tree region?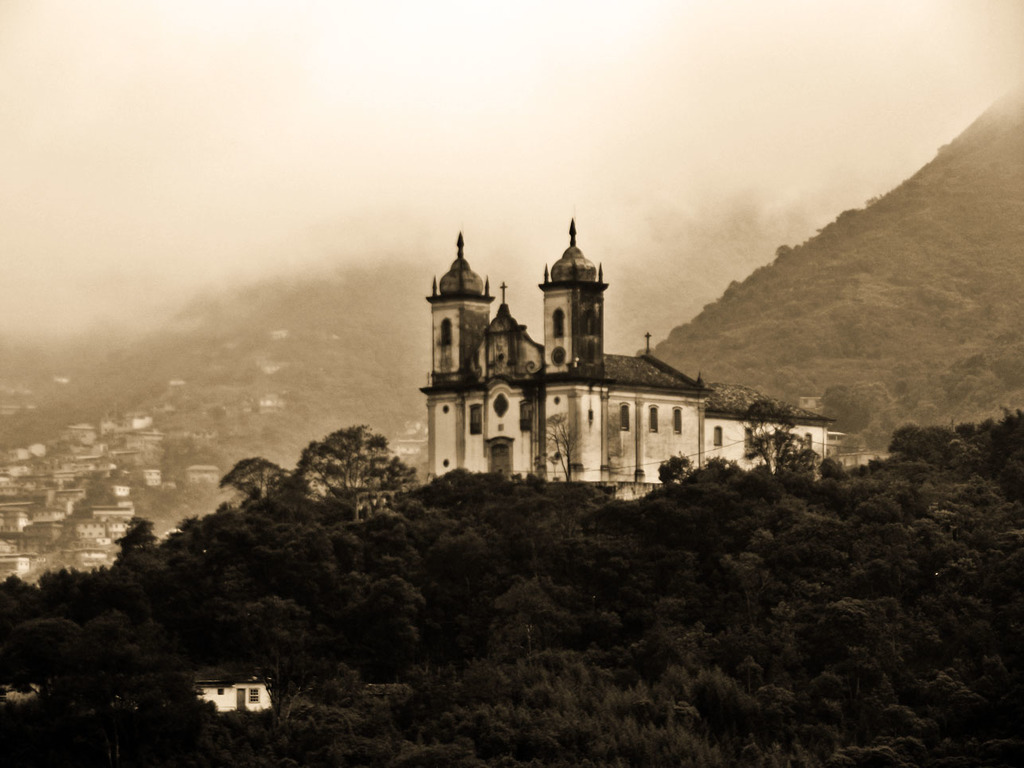
508:697:557:767
